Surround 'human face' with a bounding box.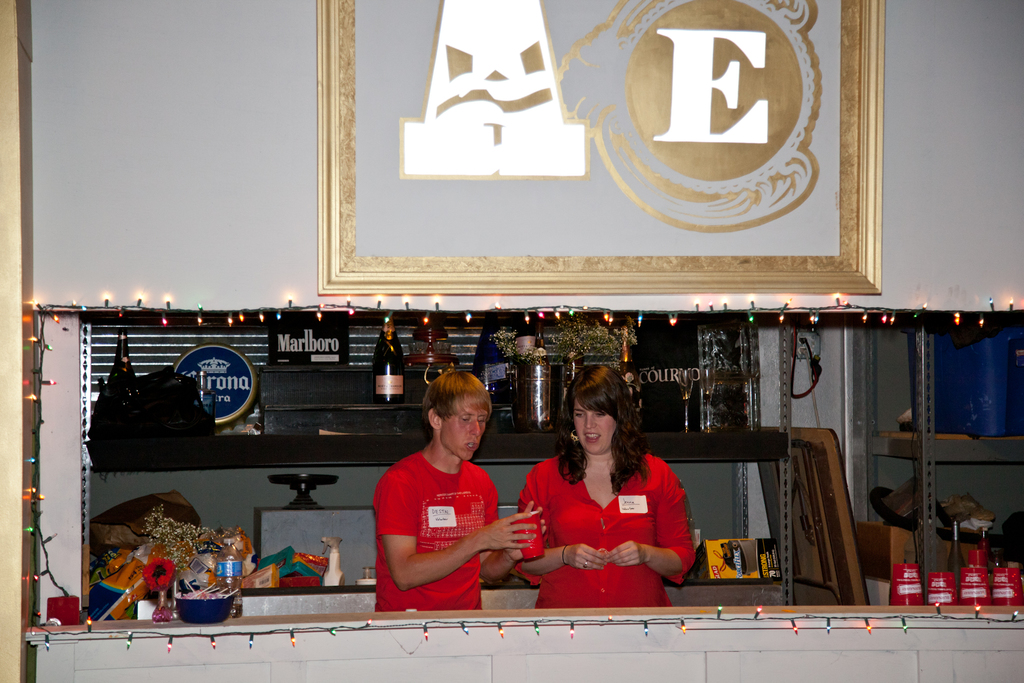
pyautogui.locateOnScreen(441, 403, 484, 461).
